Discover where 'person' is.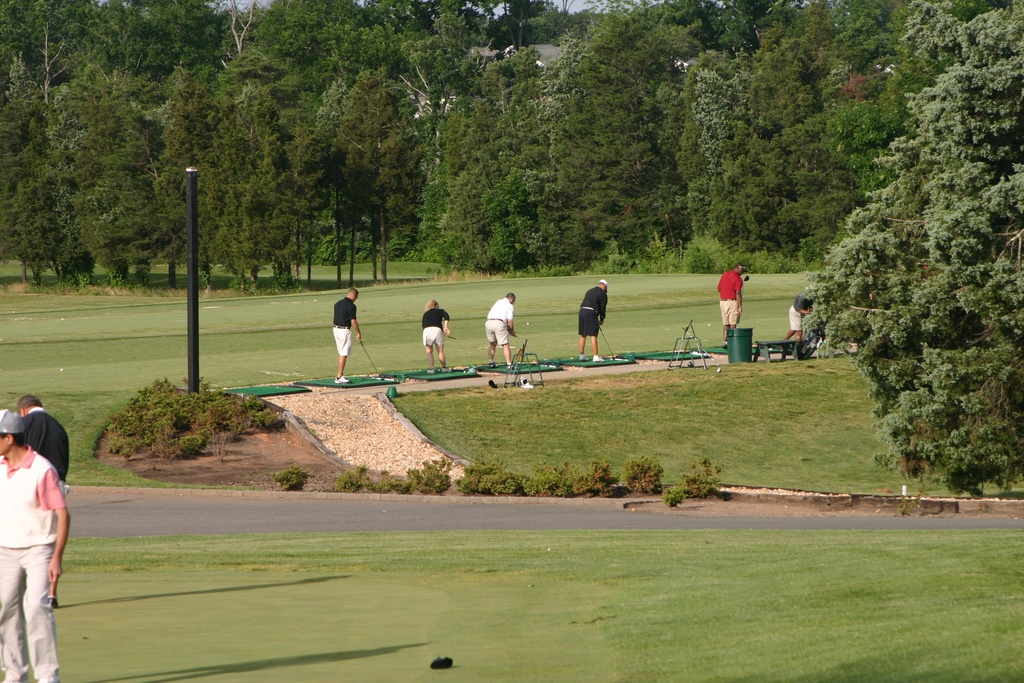
Discovered at crop(720, 264, 753, 345).
